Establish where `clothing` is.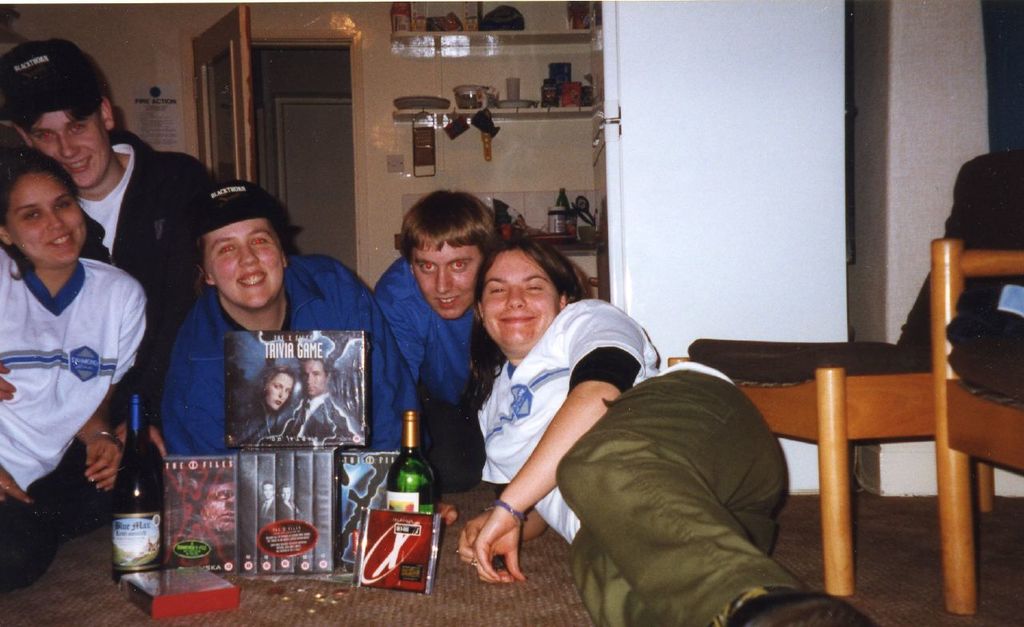
Established at [left=367, top=250, right=487, bottom=505].
